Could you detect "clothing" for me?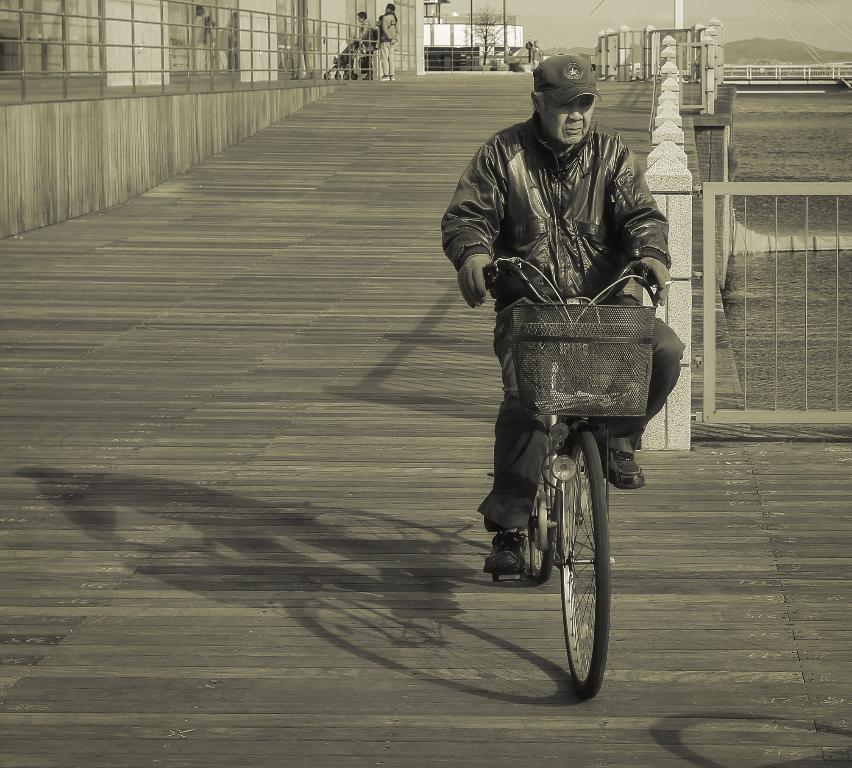
Detection result: <region>355, 18, 375, 76</region>.
